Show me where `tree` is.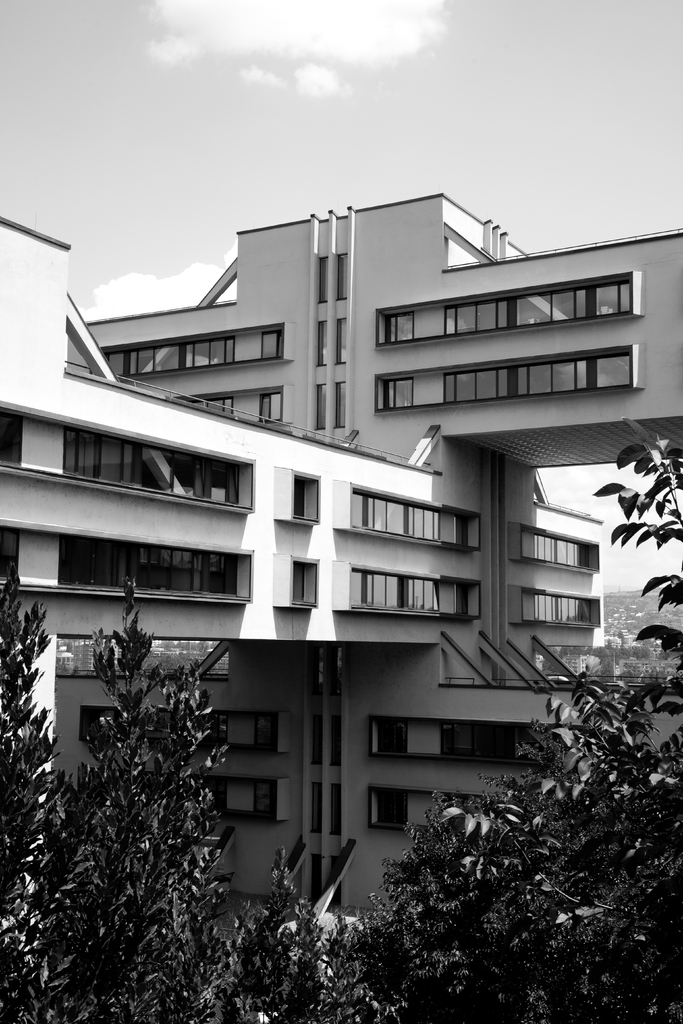
`tree` is at (x1=248, y1=419, x2=682, y2=1023).
